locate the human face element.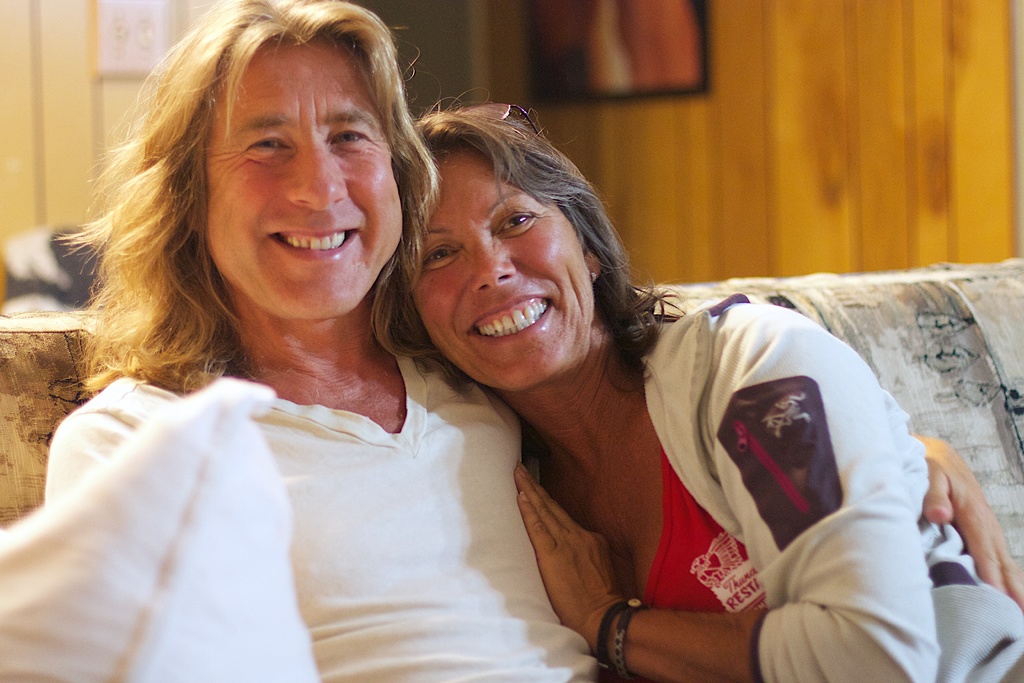
Element bbox: select_region(198, 37, 409, 322).
